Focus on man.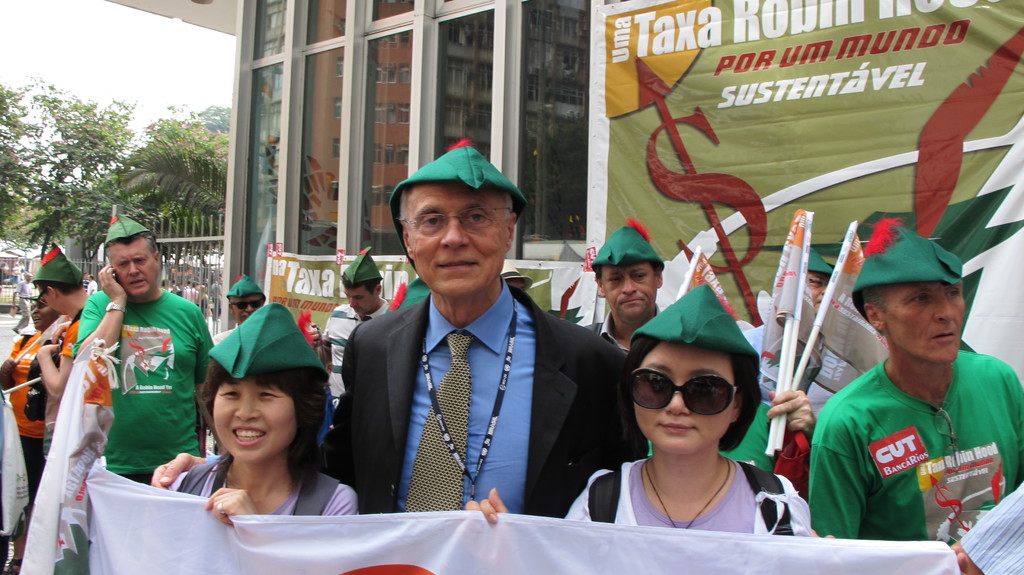
Focused at BBox(317, 152, 620, 526).
